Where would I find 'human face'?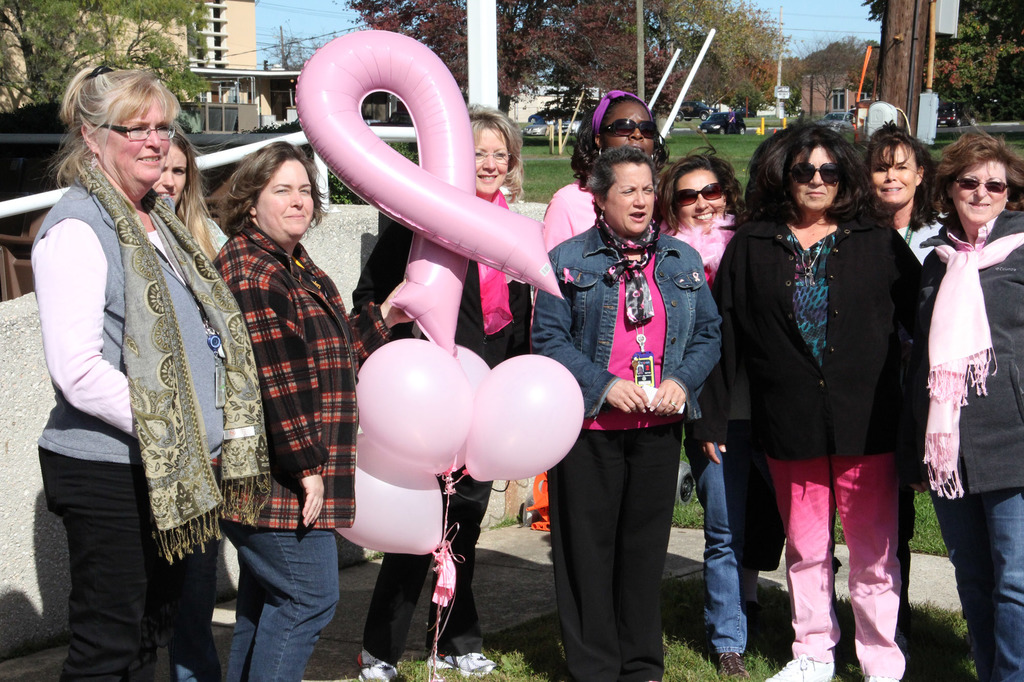
At <region>604, 104, 660, 154</region>.
